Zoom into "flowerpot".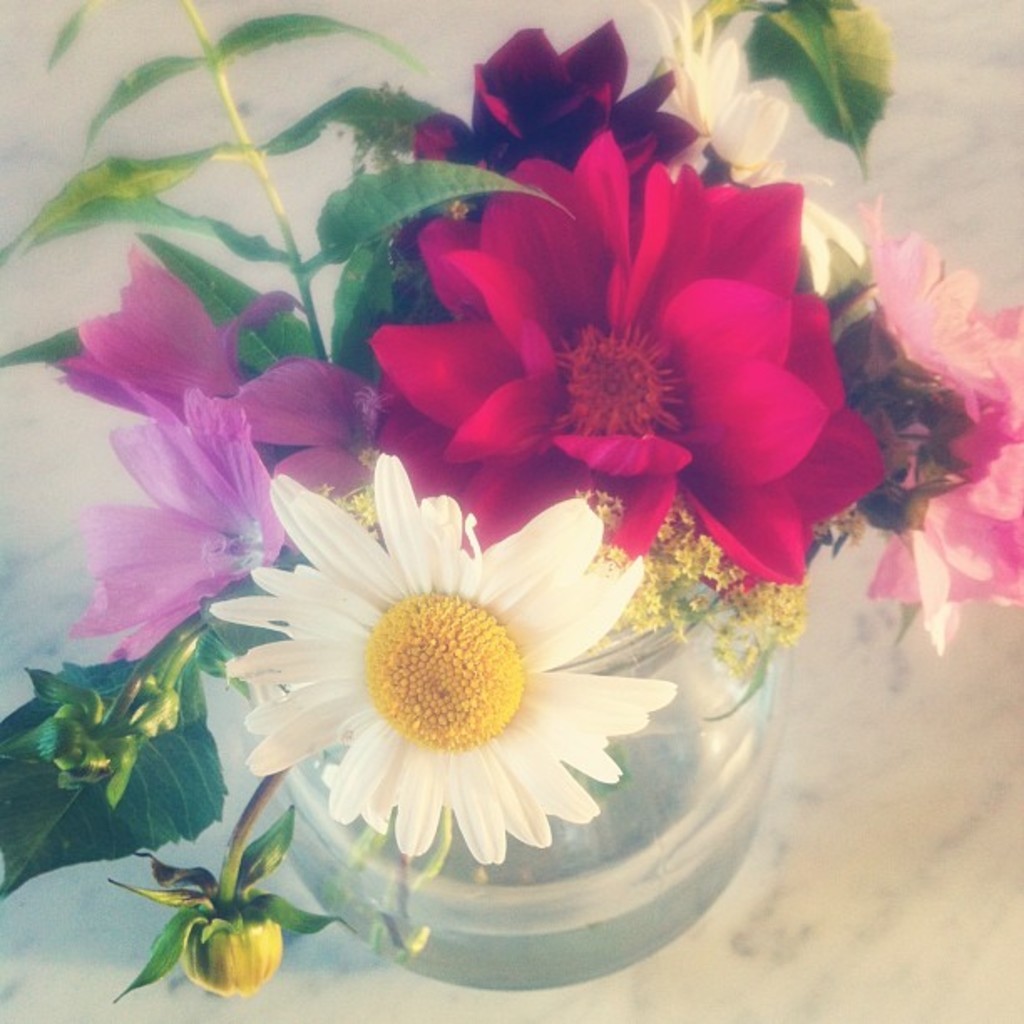
Zoom target: [263,489,791,997].
